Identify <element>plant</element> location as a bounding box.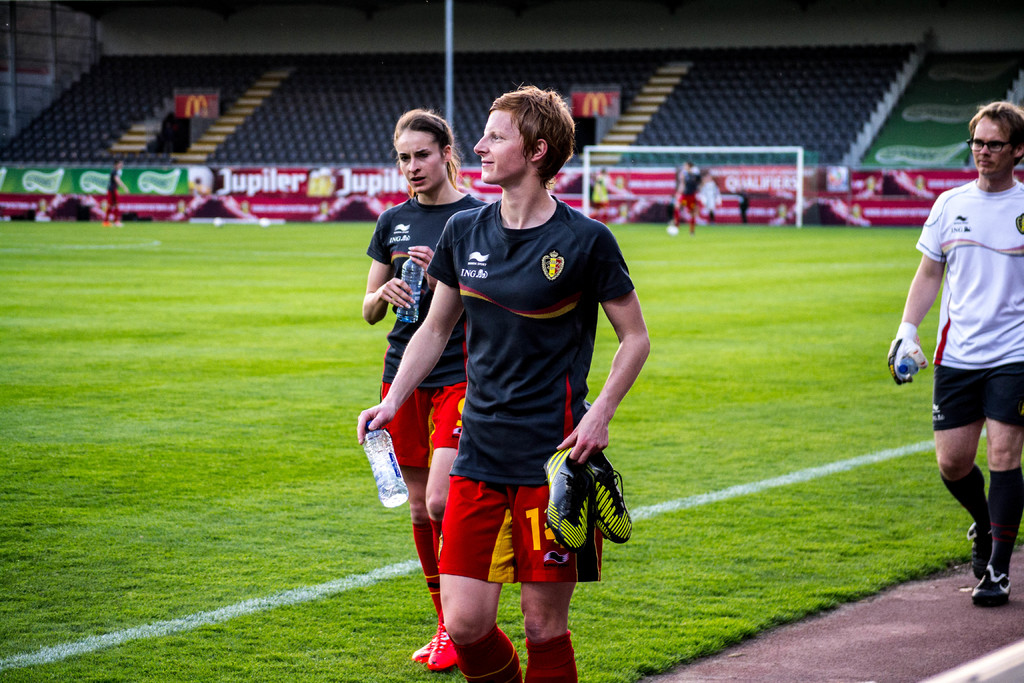
575:222:1023:682.
